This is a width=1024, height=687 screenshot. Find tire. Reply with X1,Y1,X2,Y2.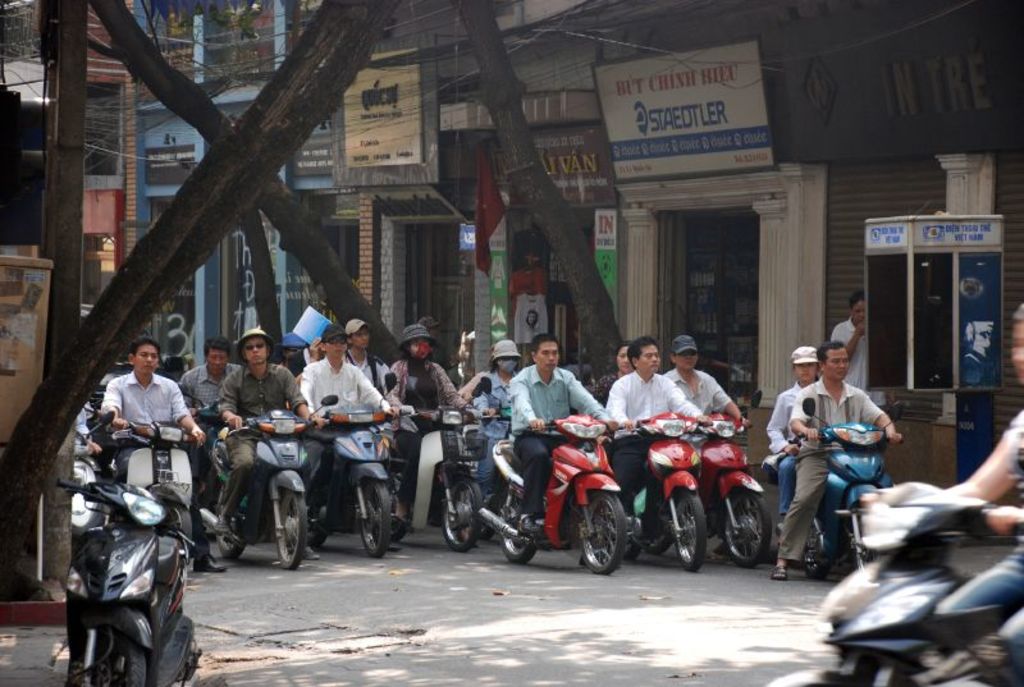
577,490,630,574.
